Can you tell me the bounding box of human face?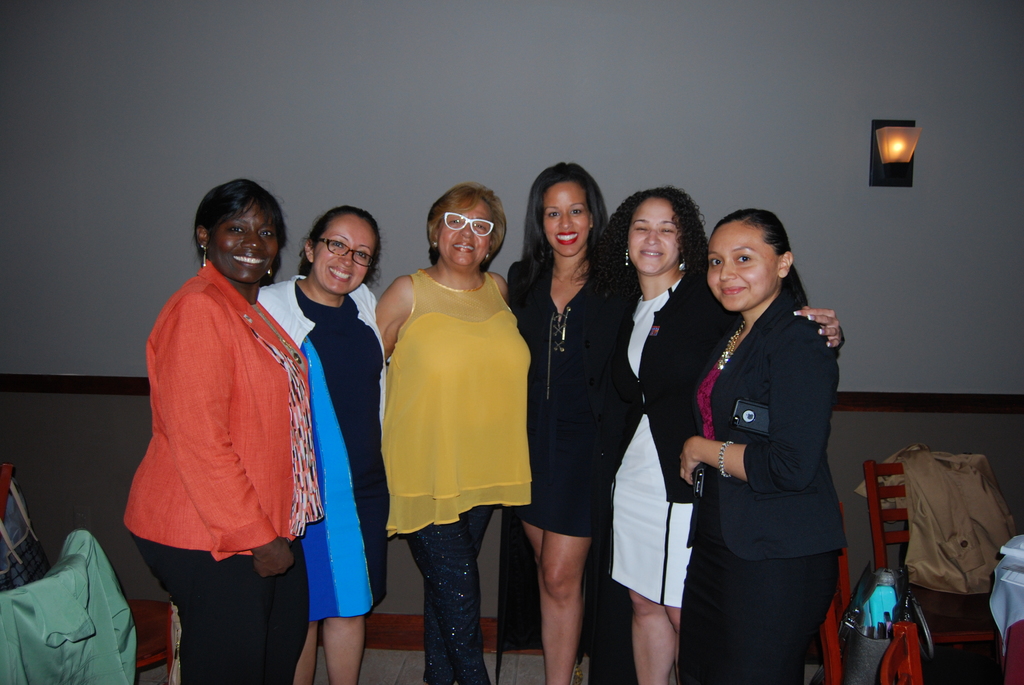
<region>434, 205, 499, 271</region>.
